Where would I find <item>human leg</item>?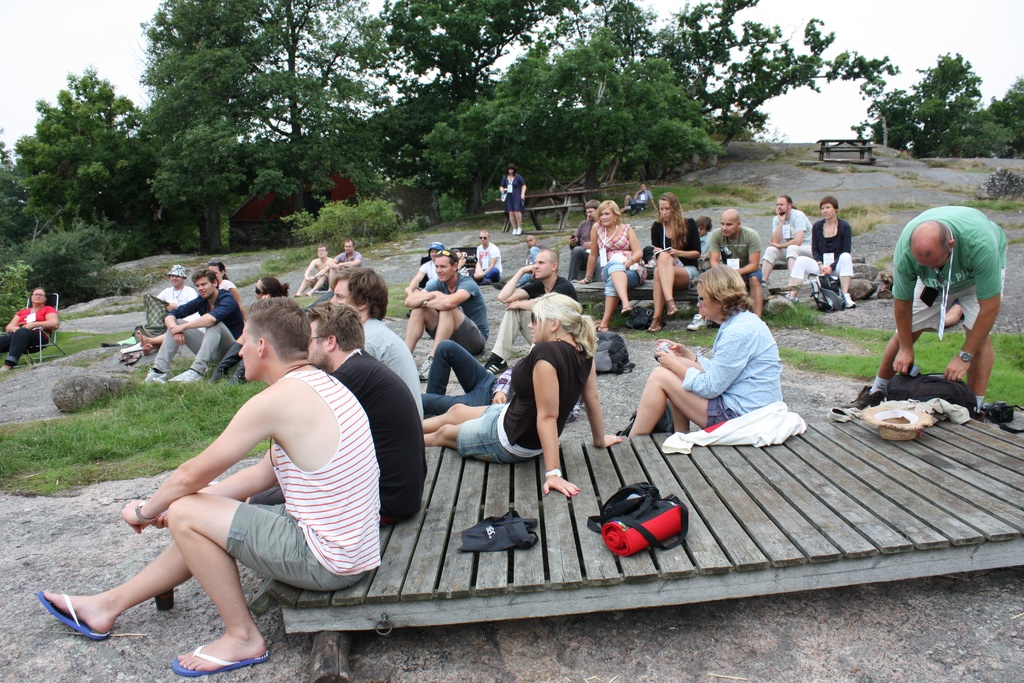
At Rect(968, 333, 993, 409).
